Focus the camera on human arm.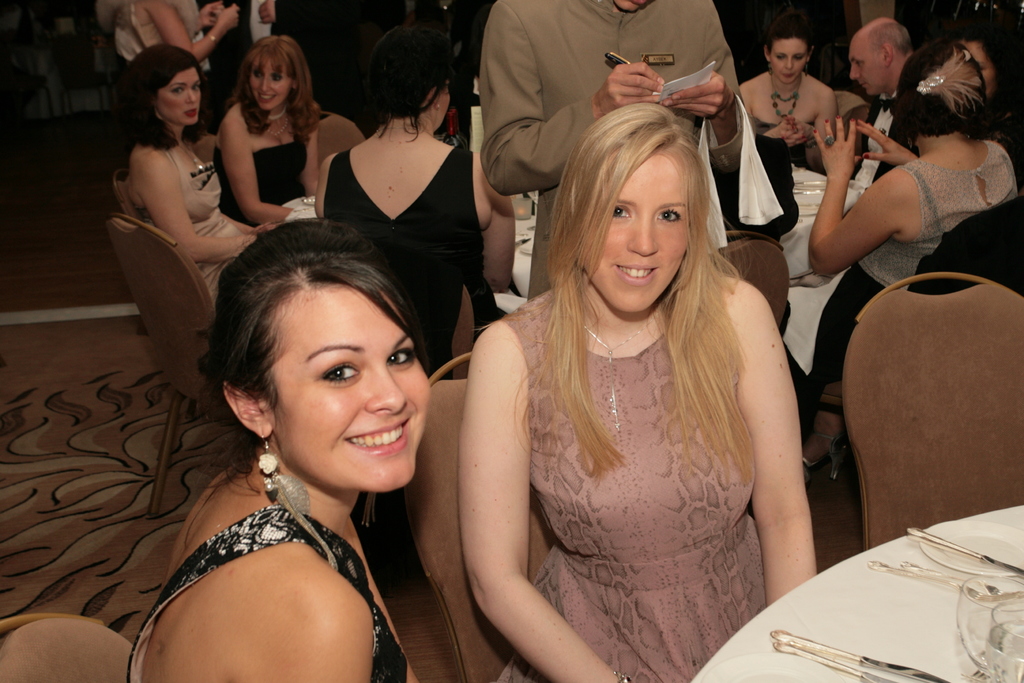
Focus region: locate(858, 118, 913, 160).
